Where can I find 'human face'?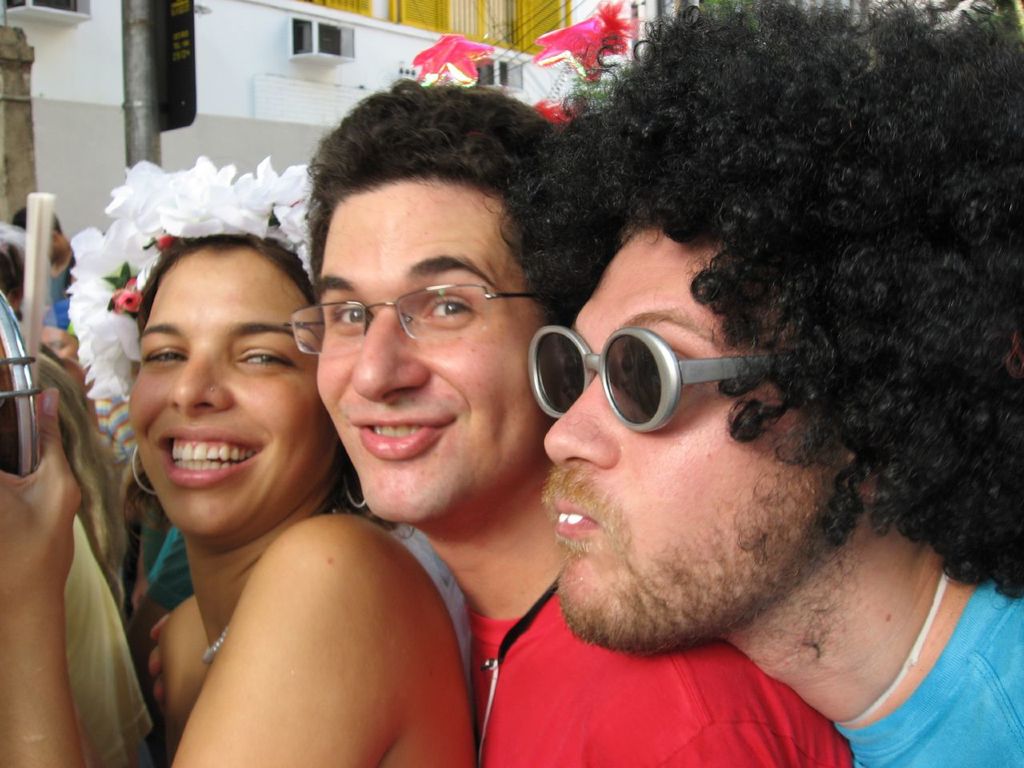
You can find it at (318,178,543,520).
